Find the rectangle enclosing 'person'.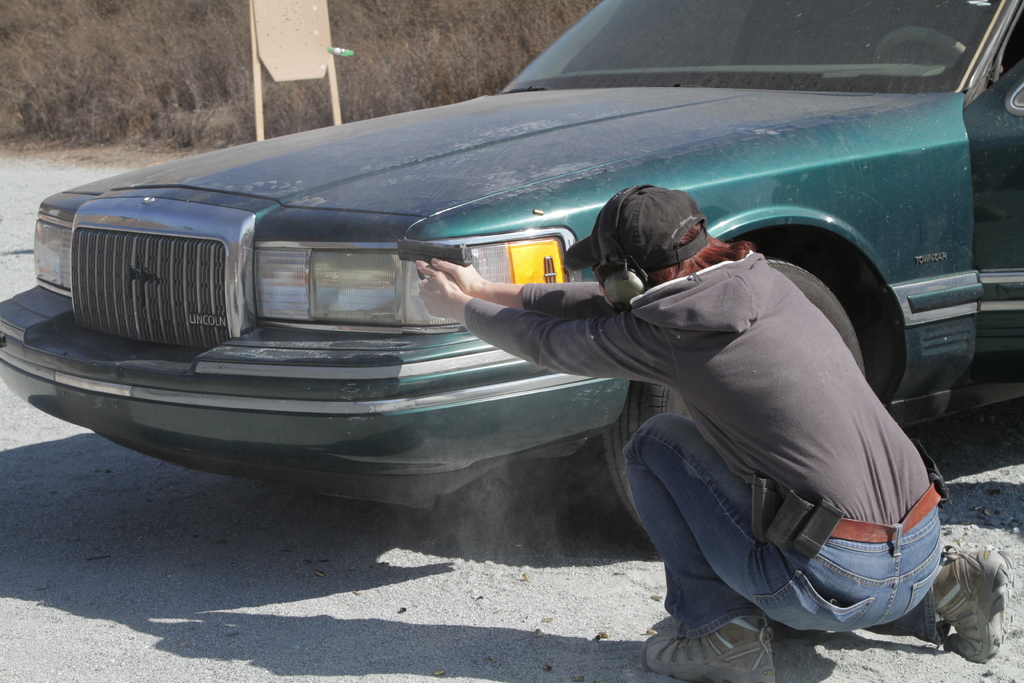
left=513, top=147, right=924, bottom=662.
